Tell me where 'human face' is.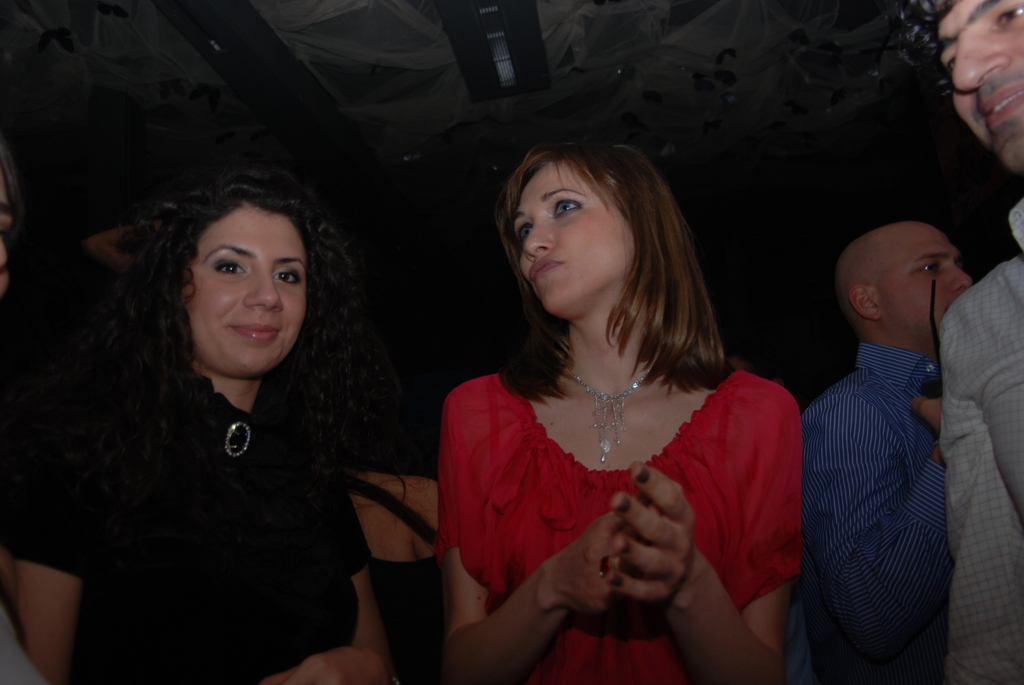
'human face' is at Rect(874, 227, 977, 333).
